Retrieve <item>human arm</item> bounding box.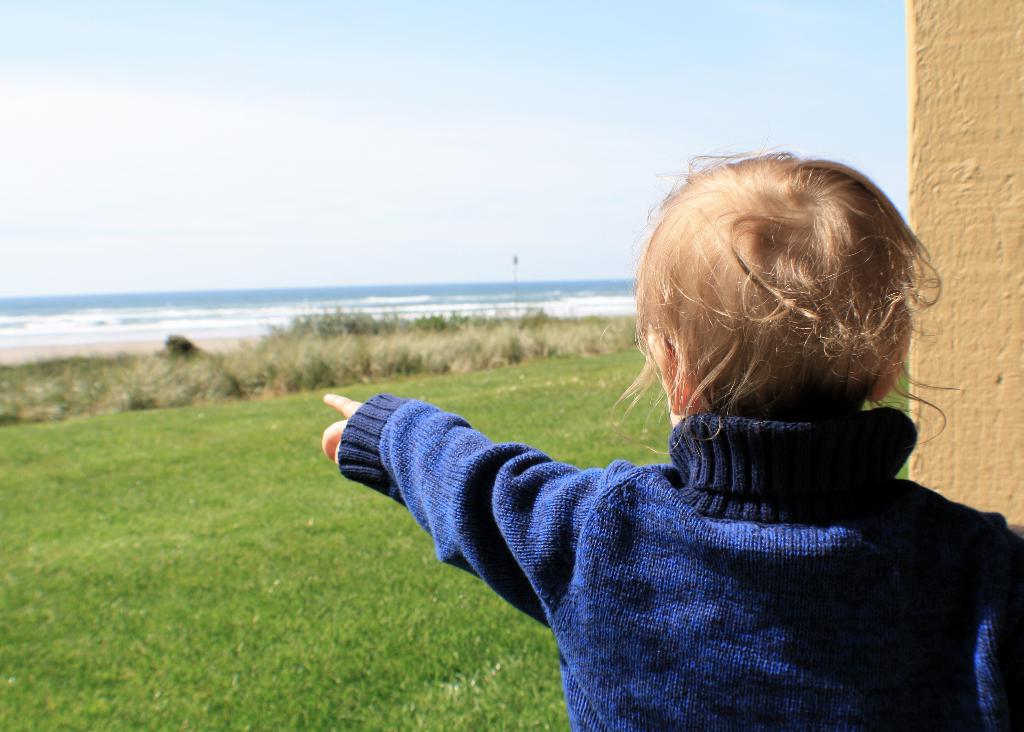
Bounding box: left=323, top=391, right=584, bottom=614.
